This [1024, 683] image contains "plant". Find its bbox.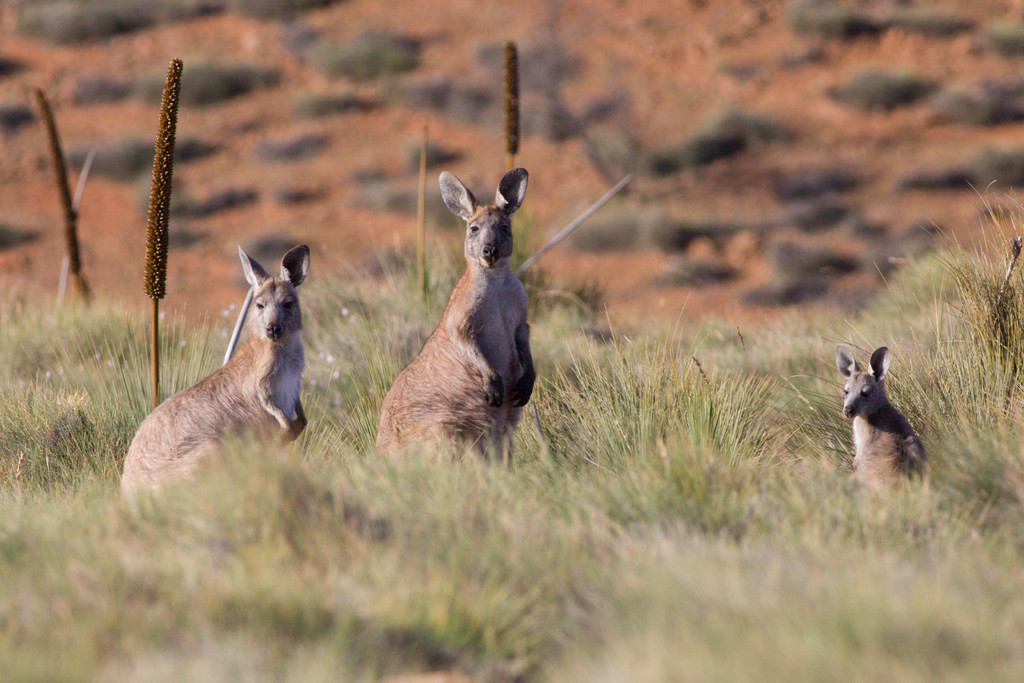
[0,44,34,86].
